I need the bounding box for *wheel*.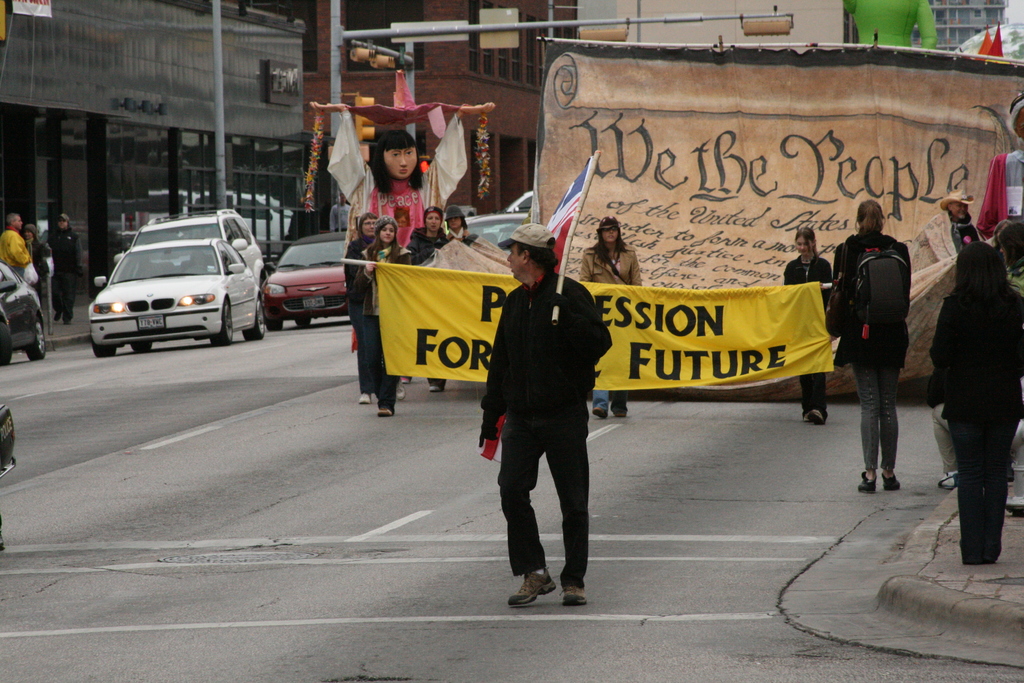
Here it is: locate(294, 319, 309, 324).
